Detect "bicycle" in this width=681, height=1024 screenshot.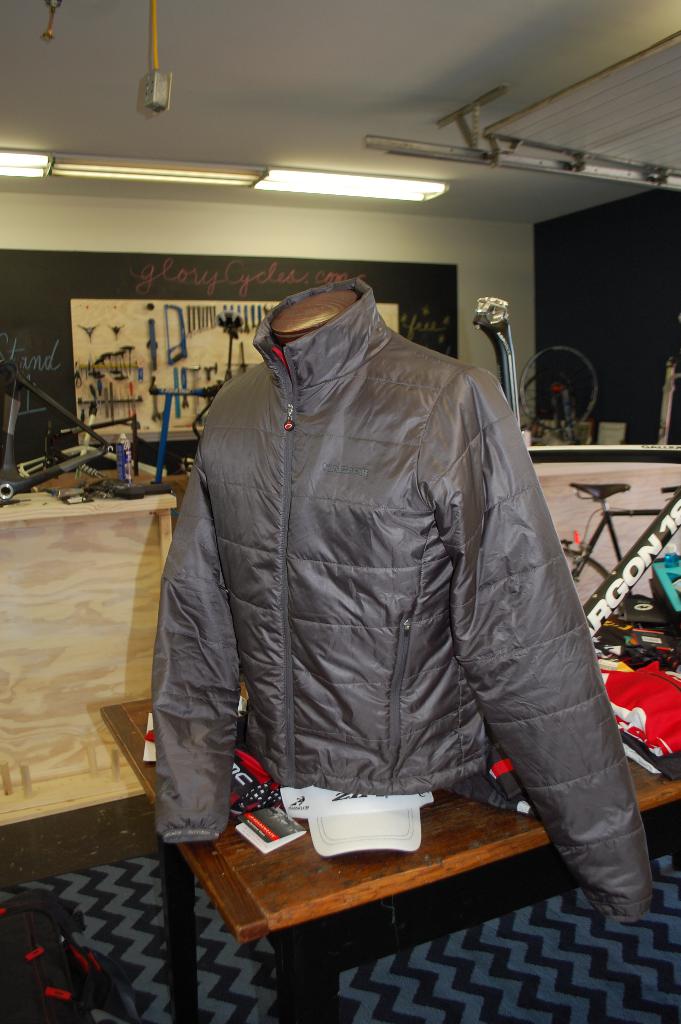
Detection: crop(555, 481, 680, 655).
